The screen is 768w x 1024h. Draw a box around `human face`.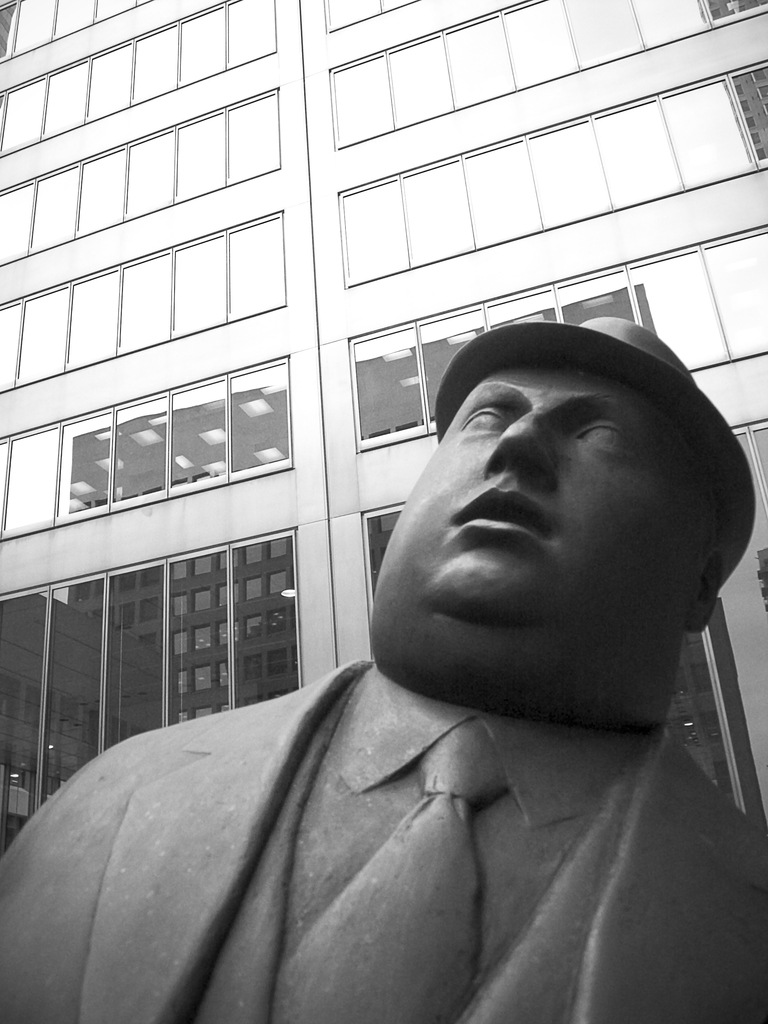
380:358:716:638.
